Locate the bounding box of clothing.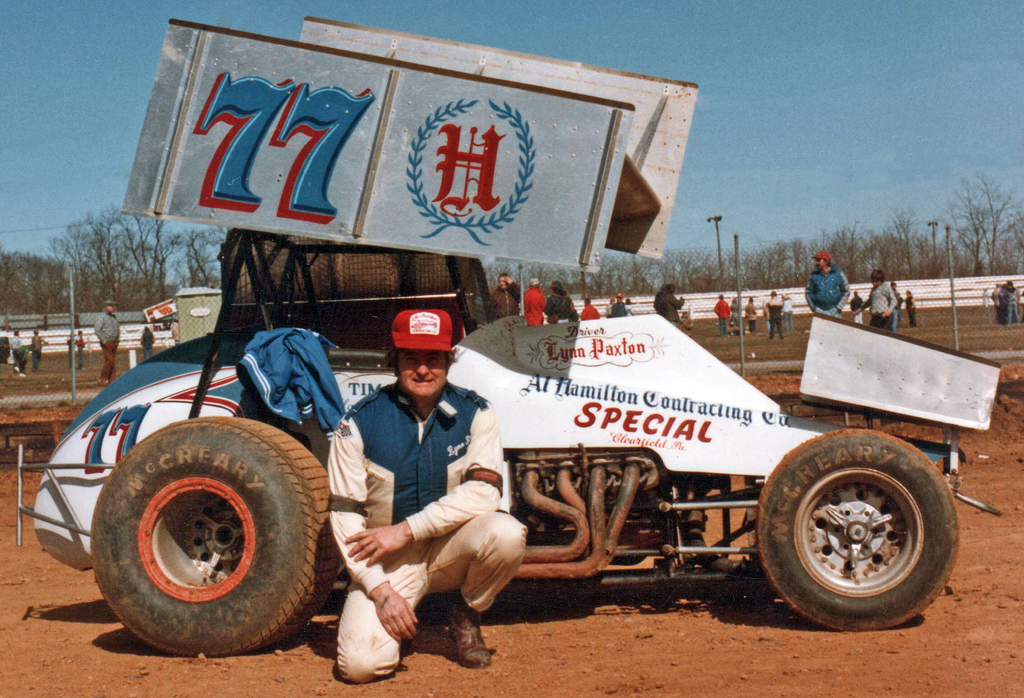
Bounding box: [x1=13, y1=333, x2=28, y2=373].
